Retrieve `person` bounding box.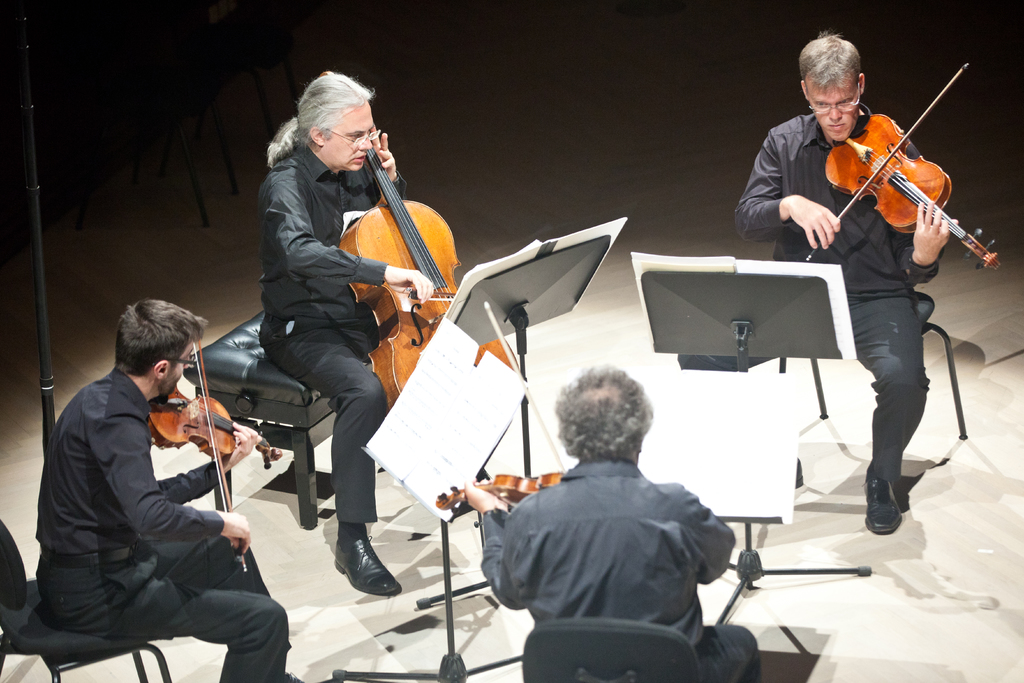
Bounding box: [735,31,955,536].
